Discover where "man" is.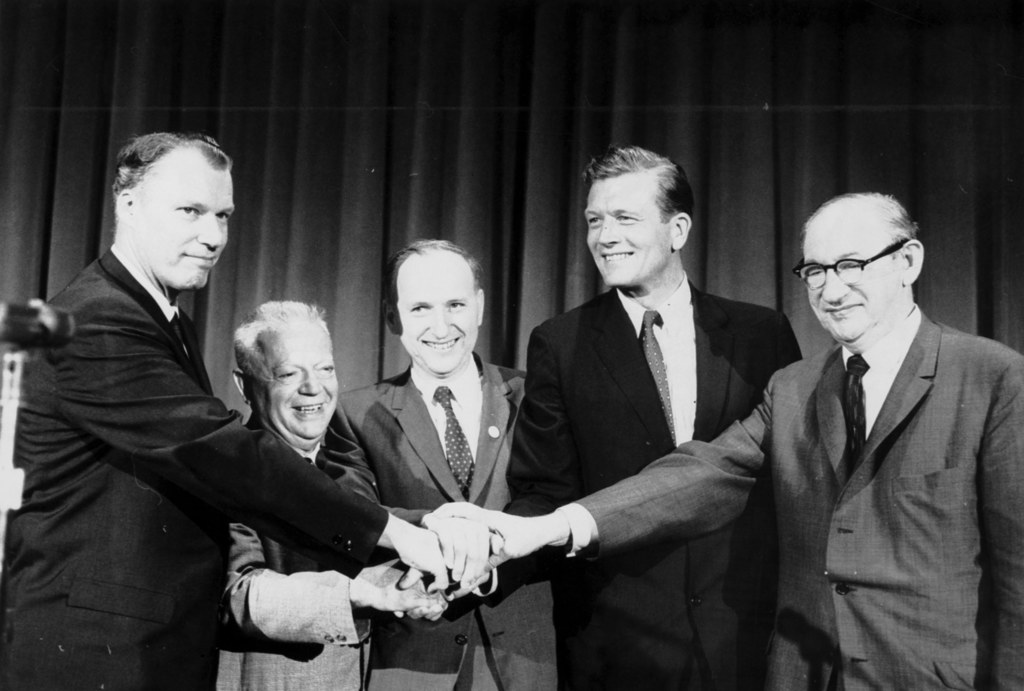
Discovered at [x1=316, y1=238, x2=561, y2=690].
